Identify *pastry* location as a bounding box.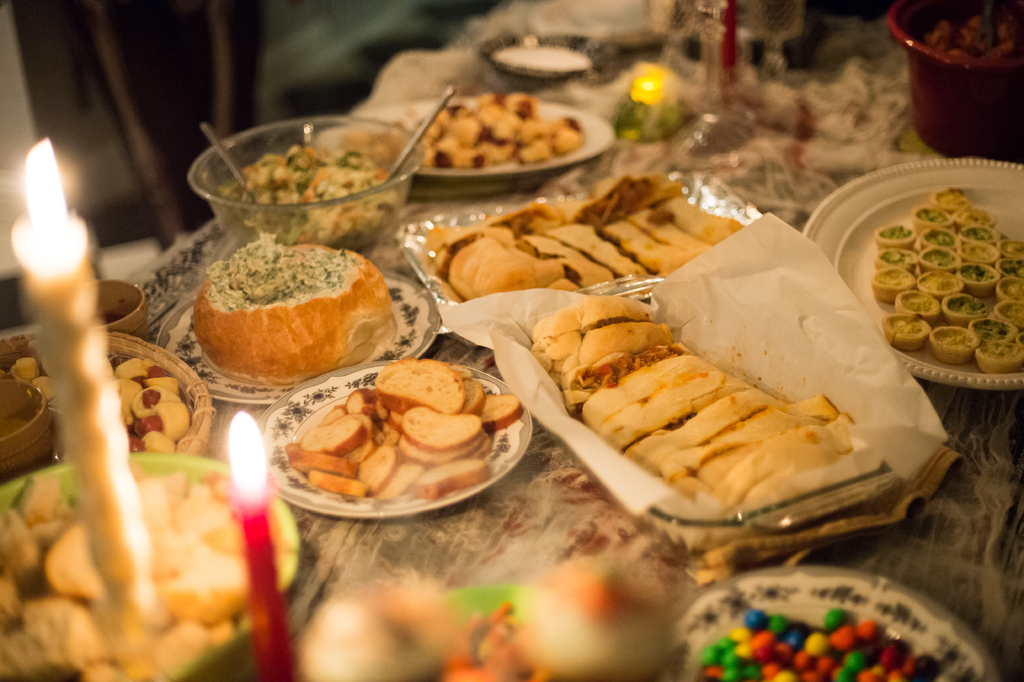
left=976, top=320, right=1009, bottom=336.
